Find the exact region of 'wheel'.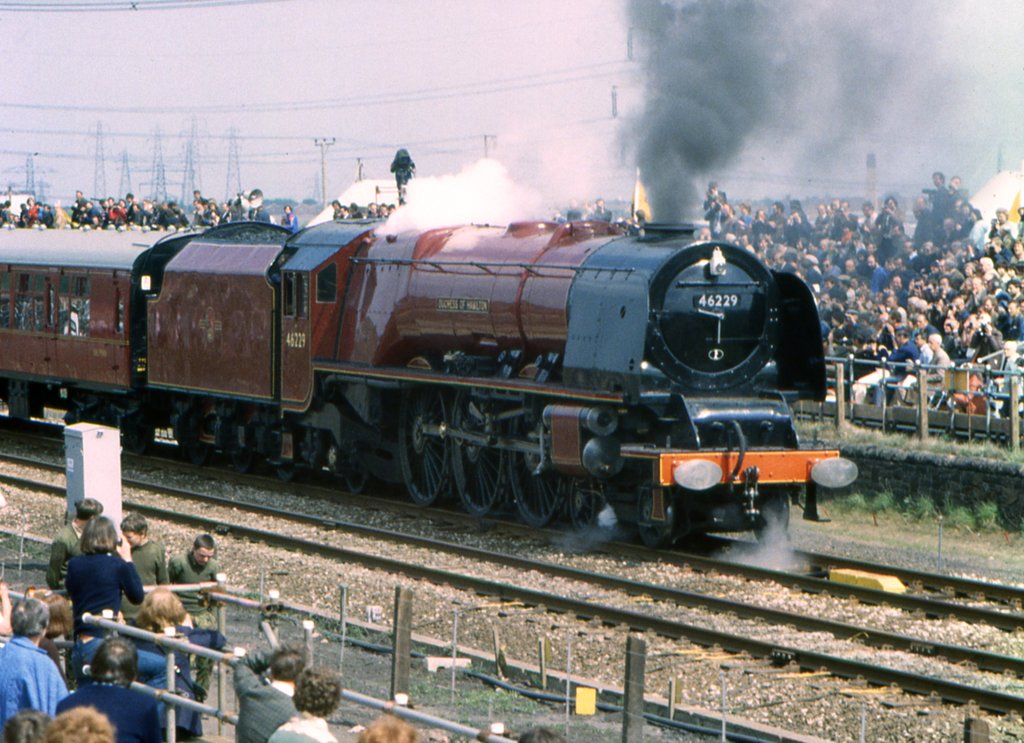
Exact region: left=444, top=400, right=508, bottom=518.
